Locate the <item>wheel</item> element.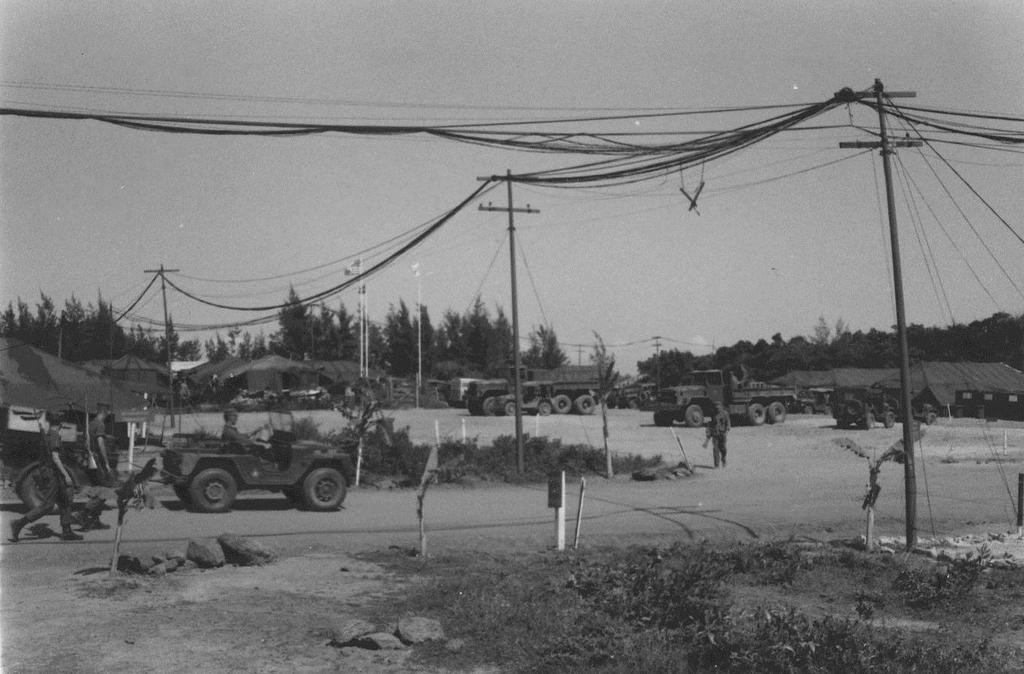
Element bbox: [x1=925, y1=412, x2=937, y2=426].
